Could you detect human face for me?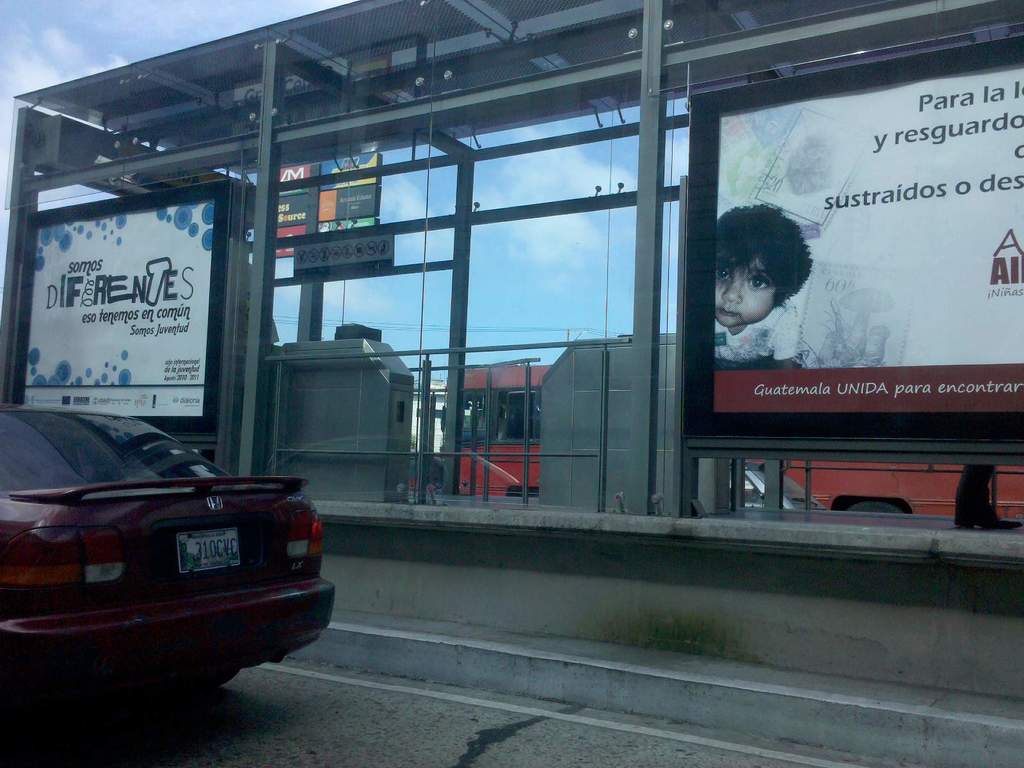
Detection result: 714:252:774:326.
